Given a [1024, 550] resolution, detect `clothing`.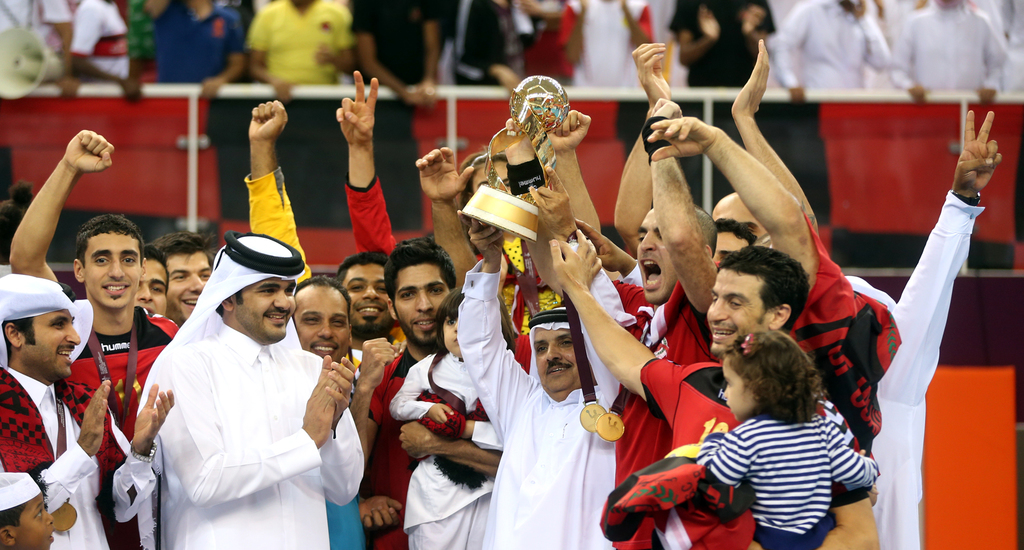
BBox(674, 376, 880, 536).
